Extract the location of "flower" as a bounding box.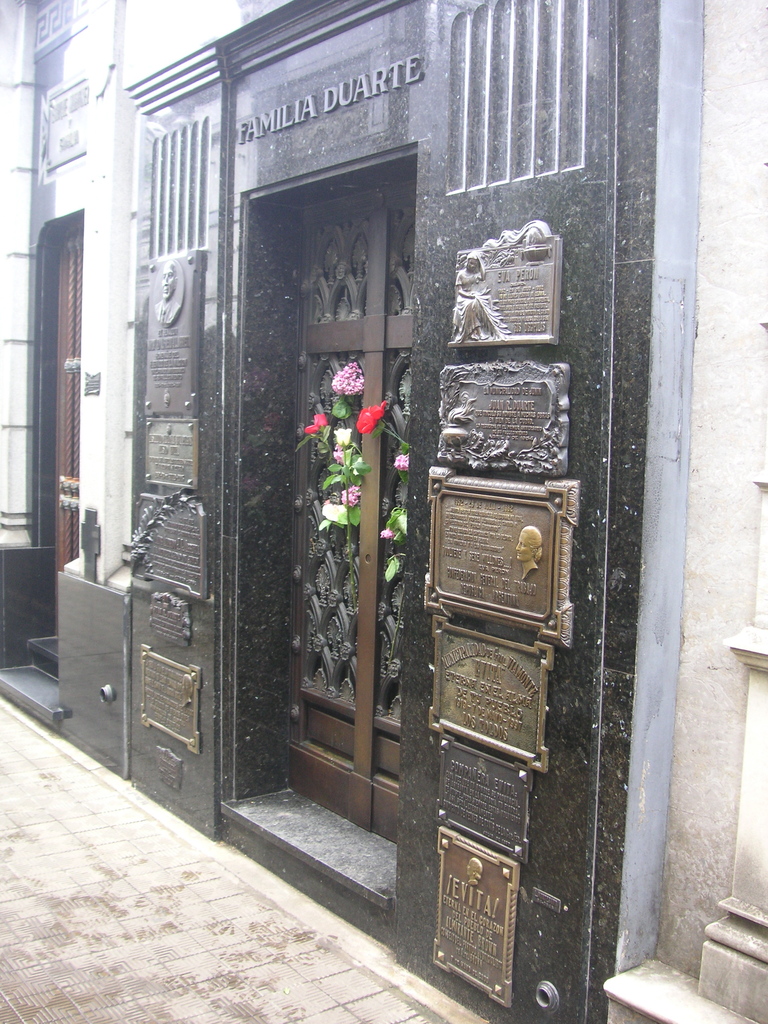
303, 412, 326, 435.
